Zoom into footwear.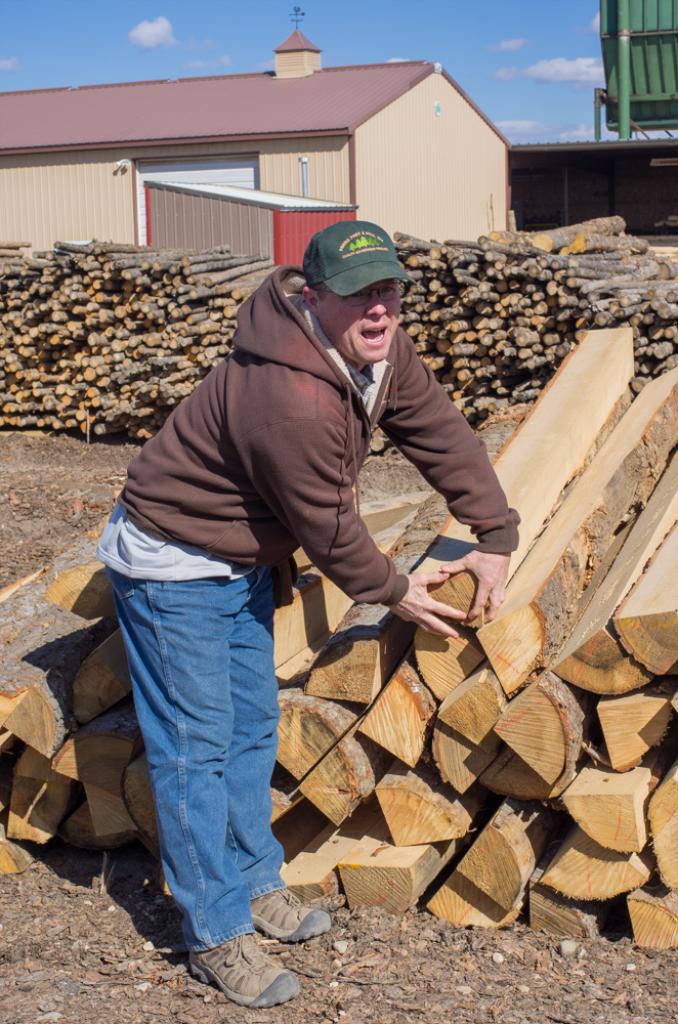
Zoom target: <region>186, 941, 283, 1010</region>.
